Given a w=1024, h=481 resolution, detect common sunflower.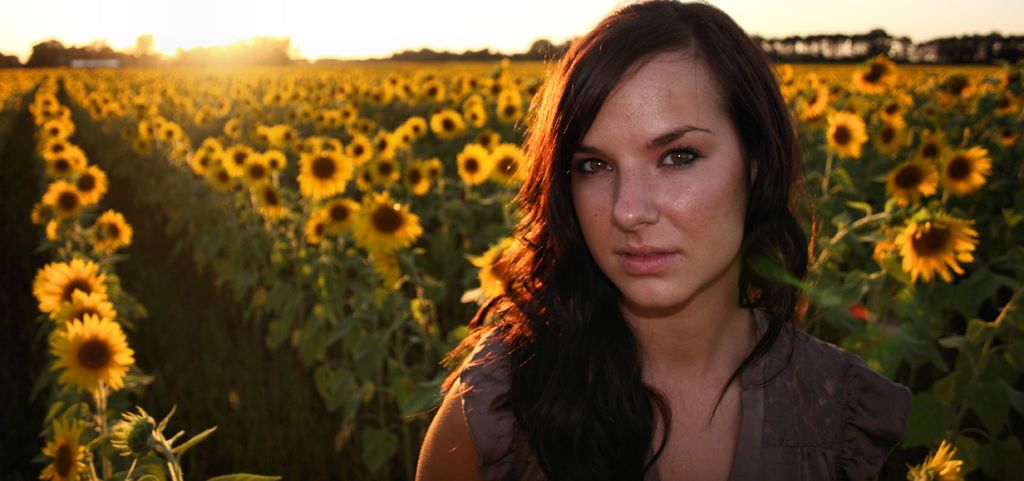
{"left": 400, "top": 160, "right": 439, "bottom": 193}.
